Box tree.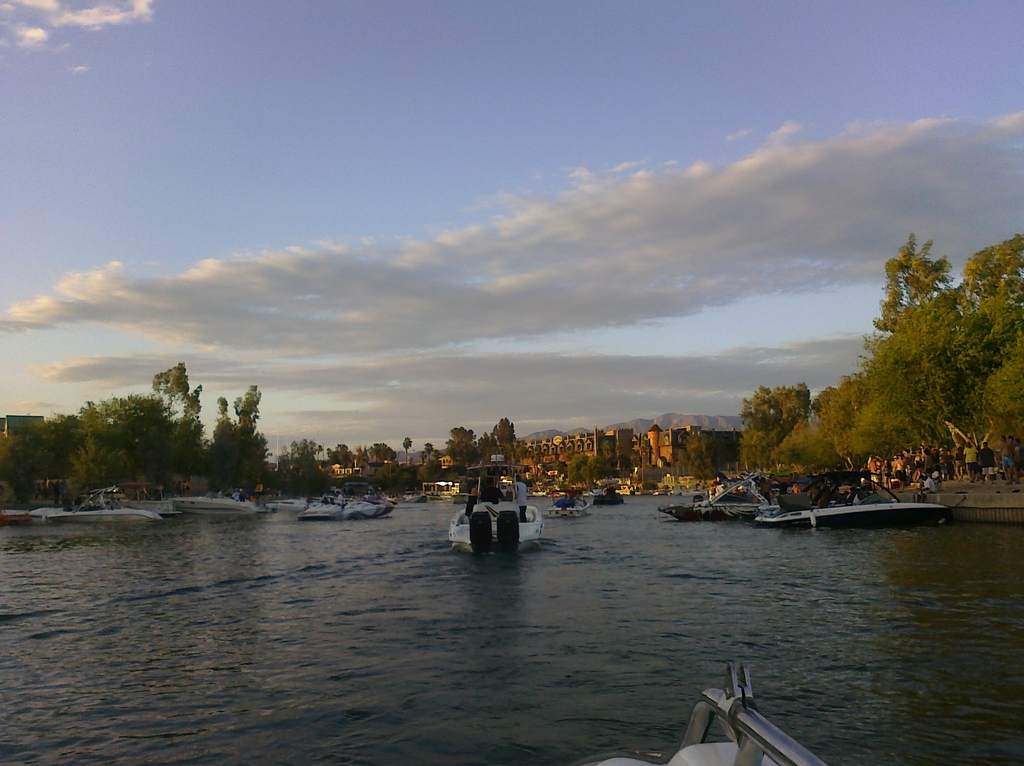
Rect(567, 452, 612, 493).
